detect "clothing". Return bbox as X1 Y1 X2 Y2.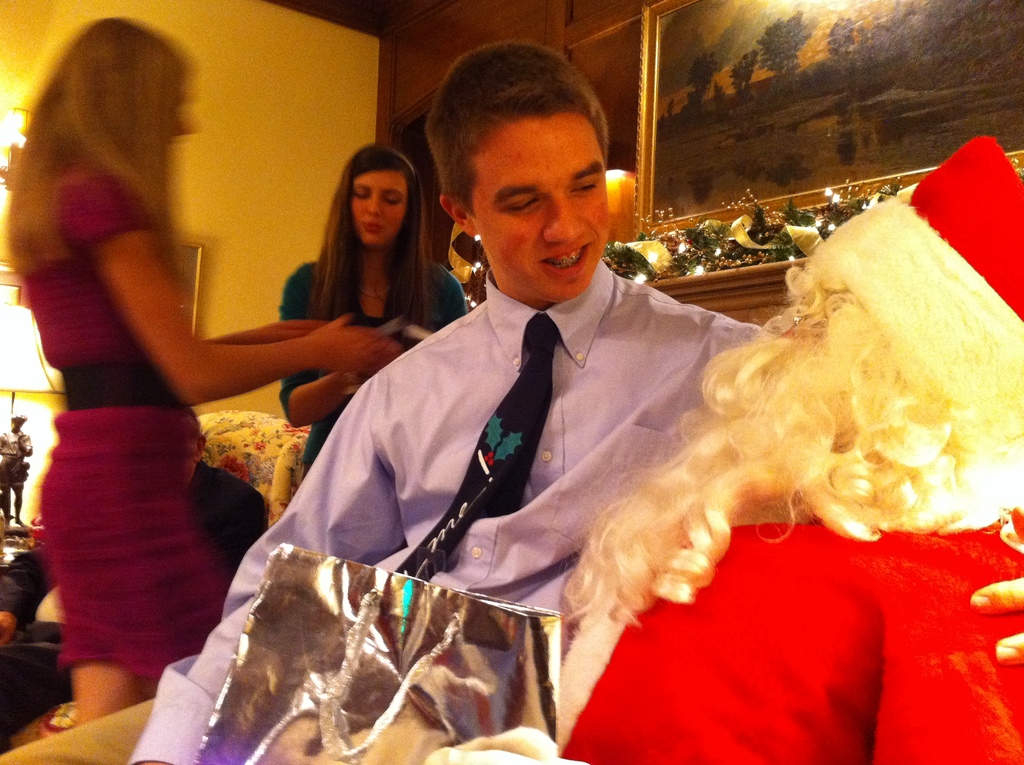
280 257 466 484.
